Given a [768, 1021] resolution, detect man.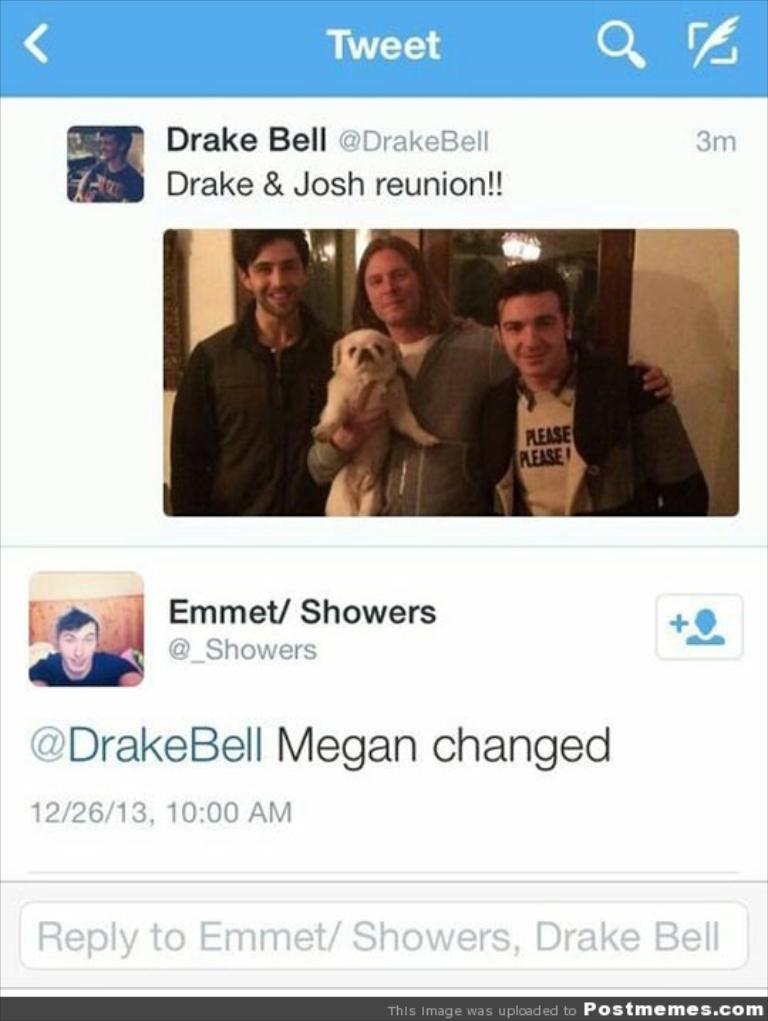
{"x1": 169, "y1": 229, "x2": 350, "y2": 516}.
